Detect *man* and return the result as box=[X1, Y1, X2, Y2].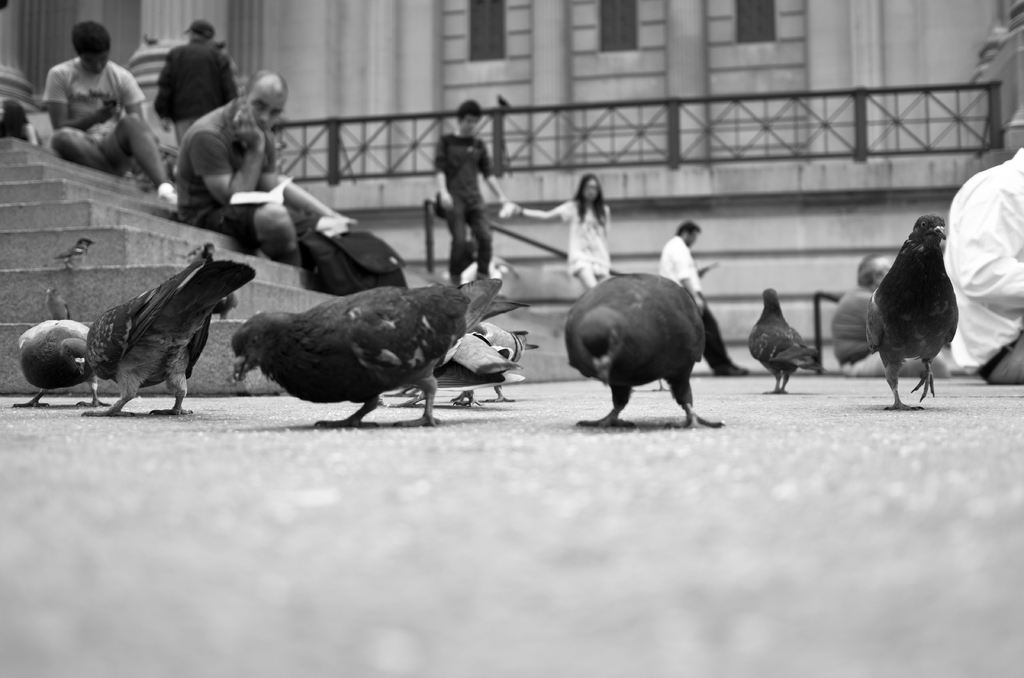
box=[658, 223, 746, 375].
